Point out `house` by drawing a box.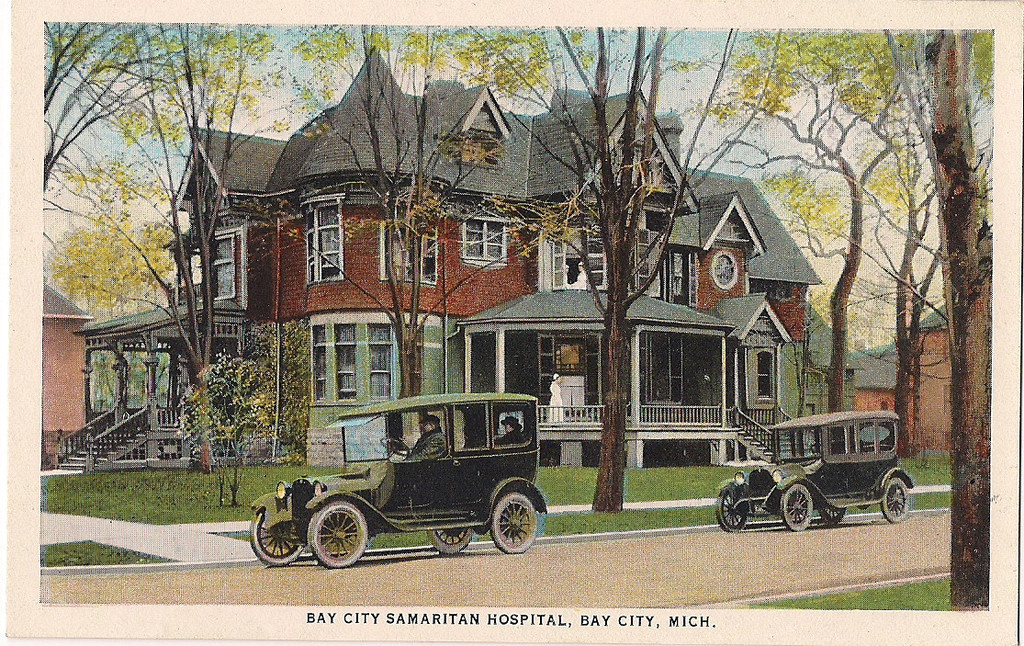
850/347/906/420.
